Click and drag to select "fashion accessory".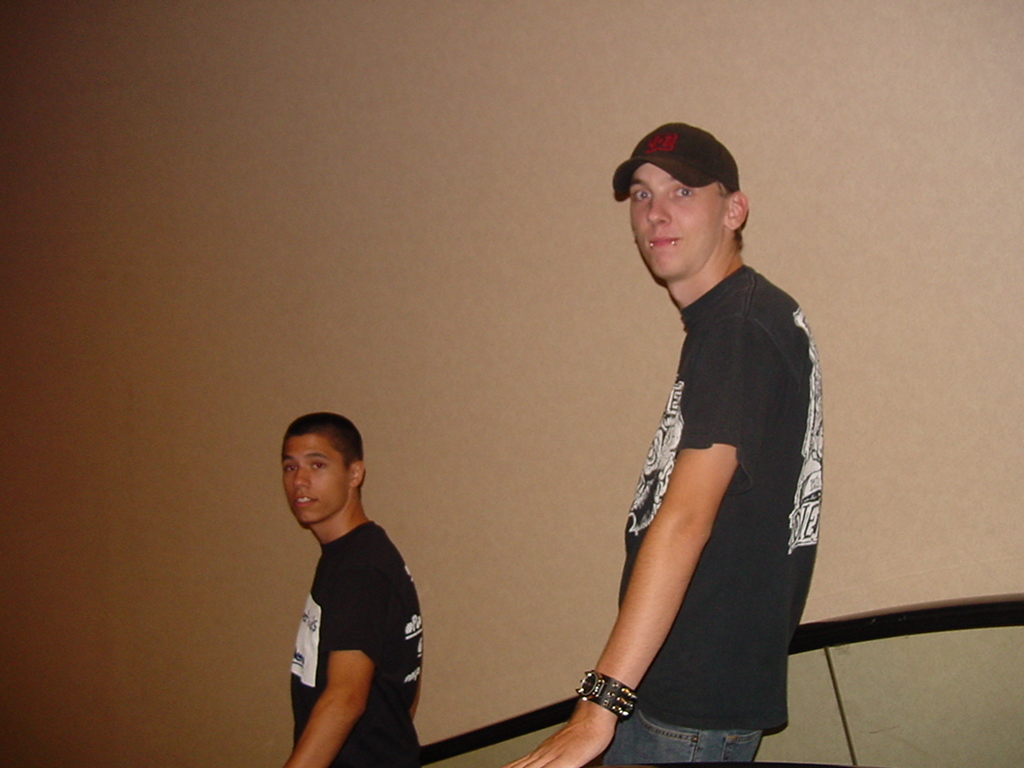
Selection: box(612, 123, 736, 204).
